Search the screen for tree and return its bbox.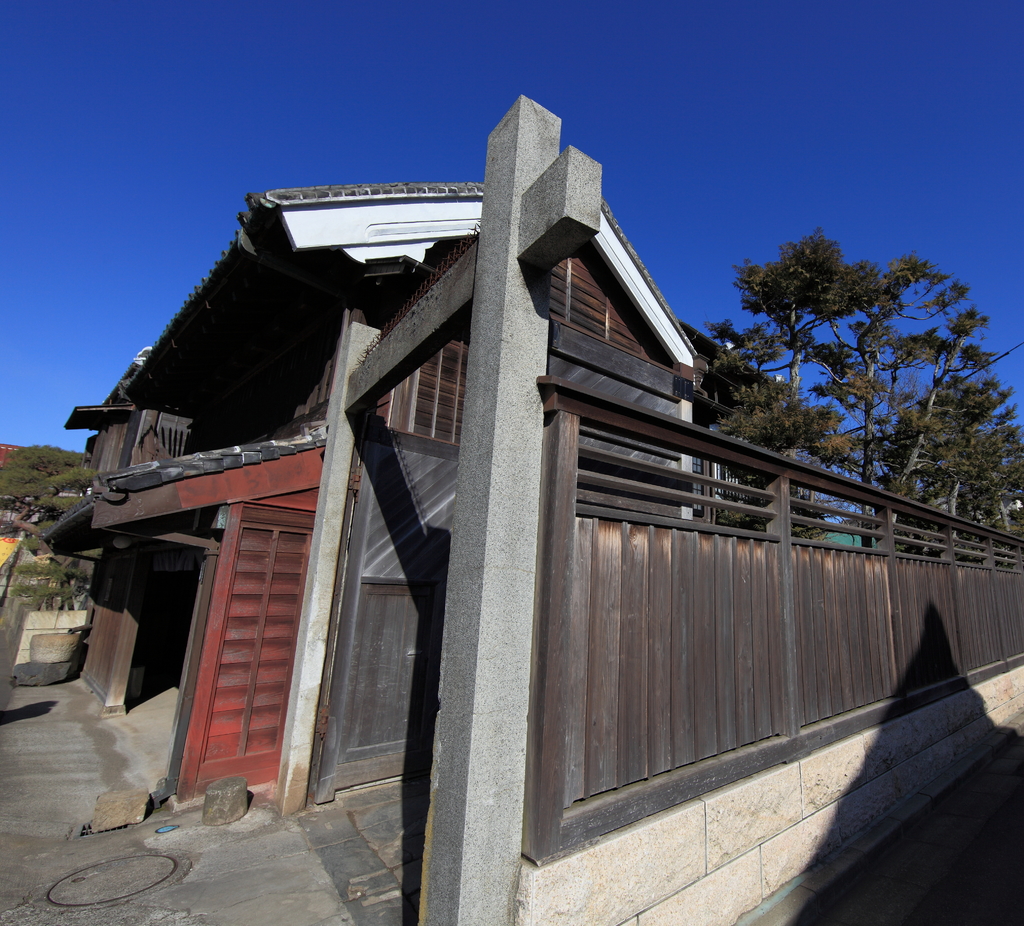
Found: 693, 206, 1000, 522.
